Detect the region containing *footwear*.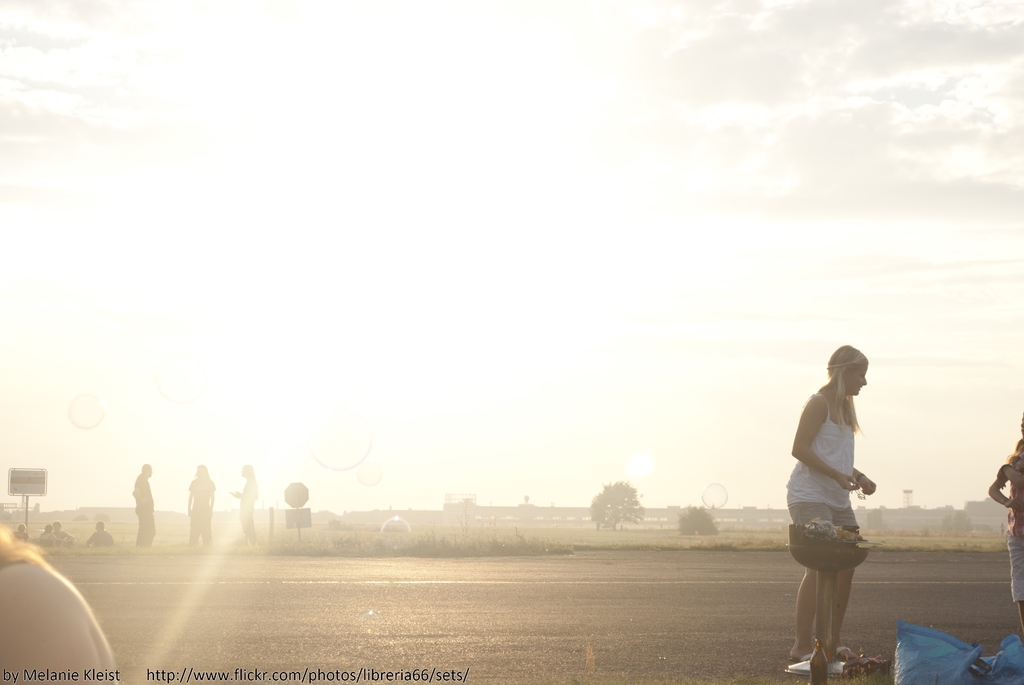
{"left": 826, "top": 647, "right": 858, "bottom": 661}.
